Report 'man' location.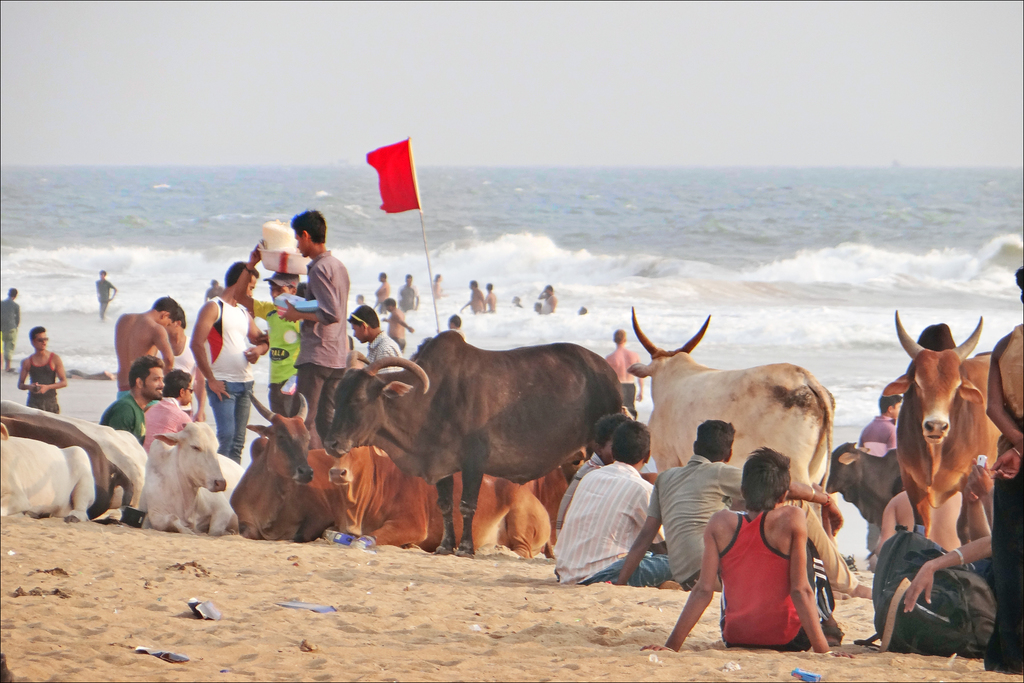
Report: [left=399, top=272, right=424, bottom=310].
